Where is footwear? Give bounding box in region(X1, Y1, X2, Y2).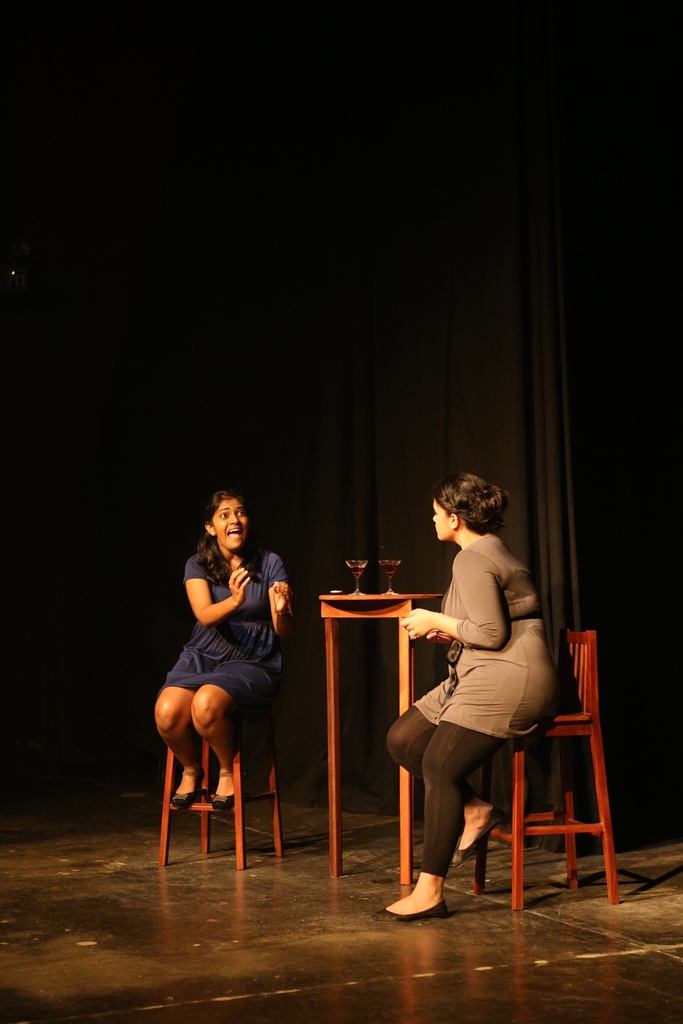
region(452, 803, 506, 865).
